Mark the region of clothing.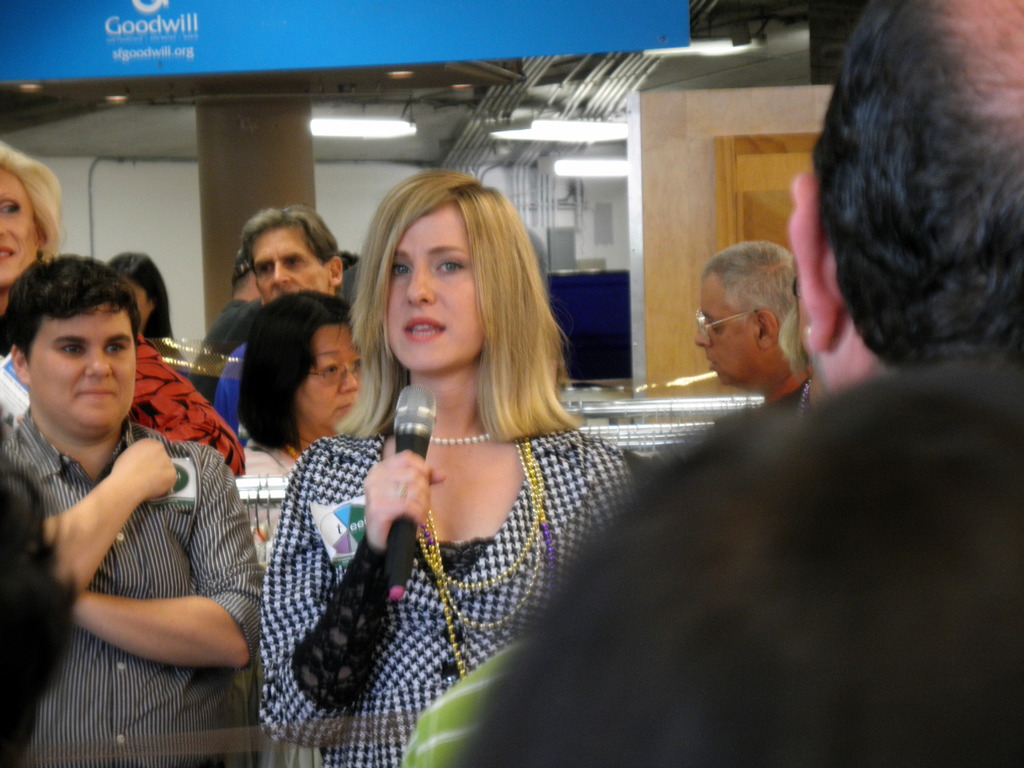
Region: [0, 405, 257, 767].
